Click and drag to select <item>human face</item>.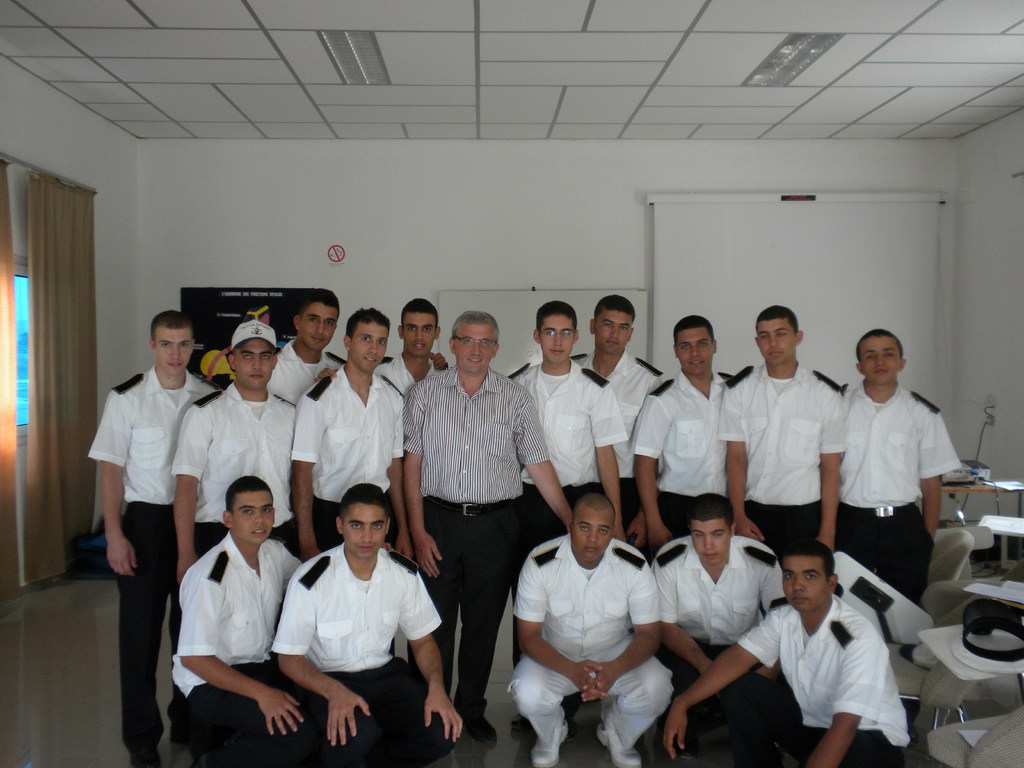
Selection: crop(694, 520, 726, 564).
